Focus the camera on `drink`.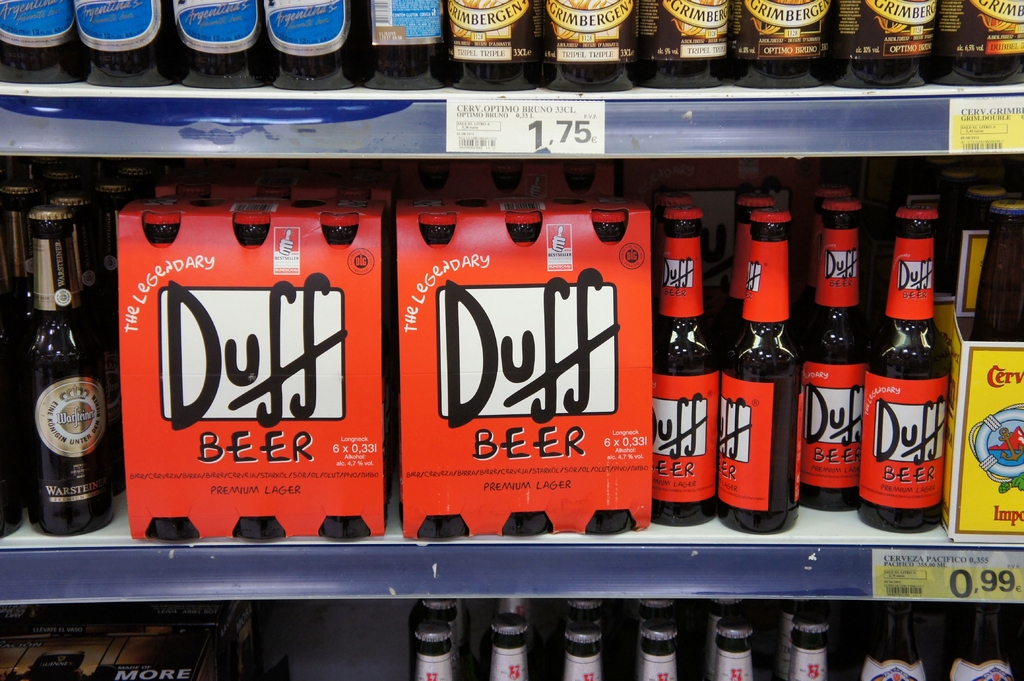
Focus region: [566,628,605,680].
